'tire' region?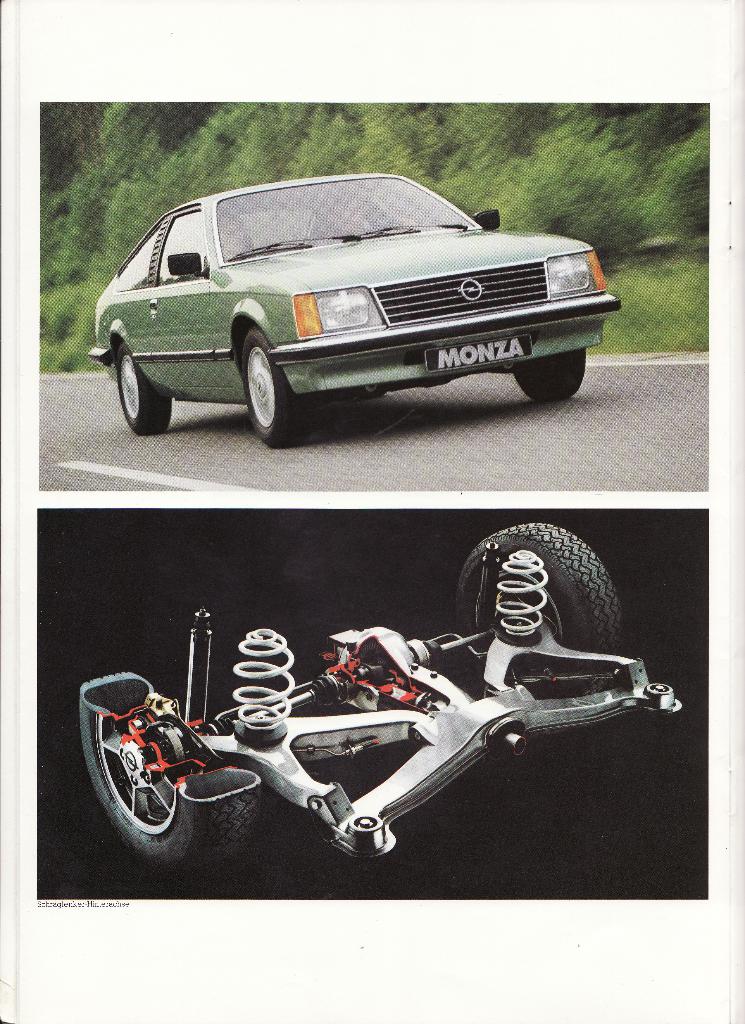
<bbox>514, 348, 585, 402</bbox>
